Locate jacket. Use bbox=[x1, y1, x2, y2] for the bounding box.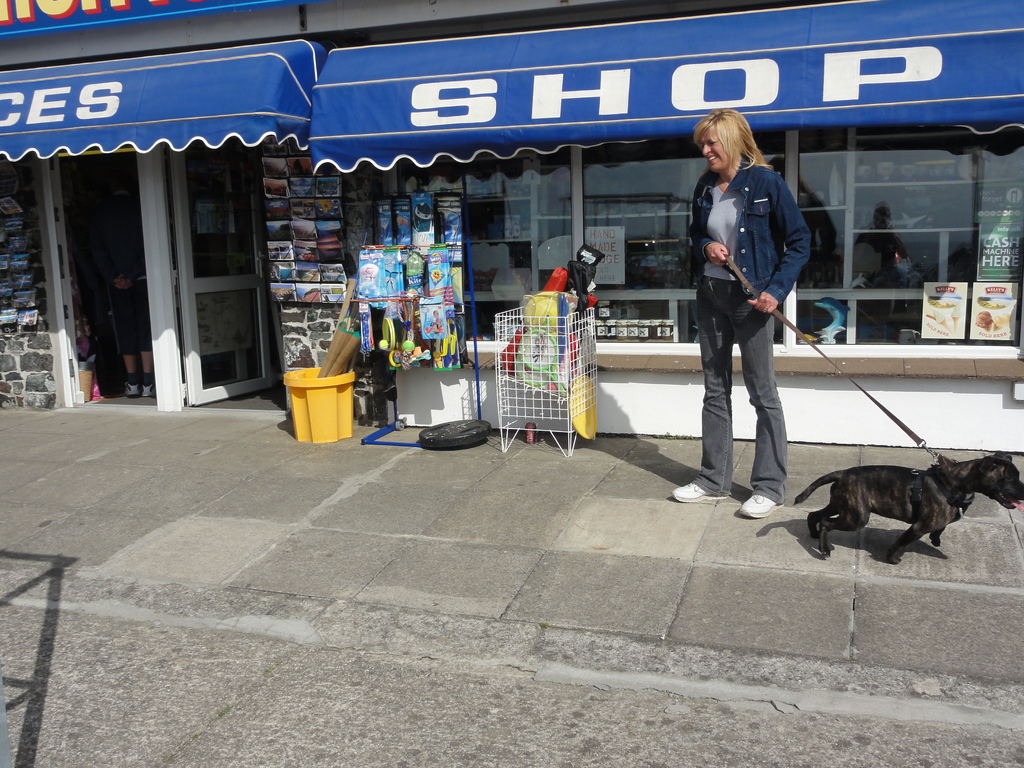
bbox=[707, 134, 804, 284].
